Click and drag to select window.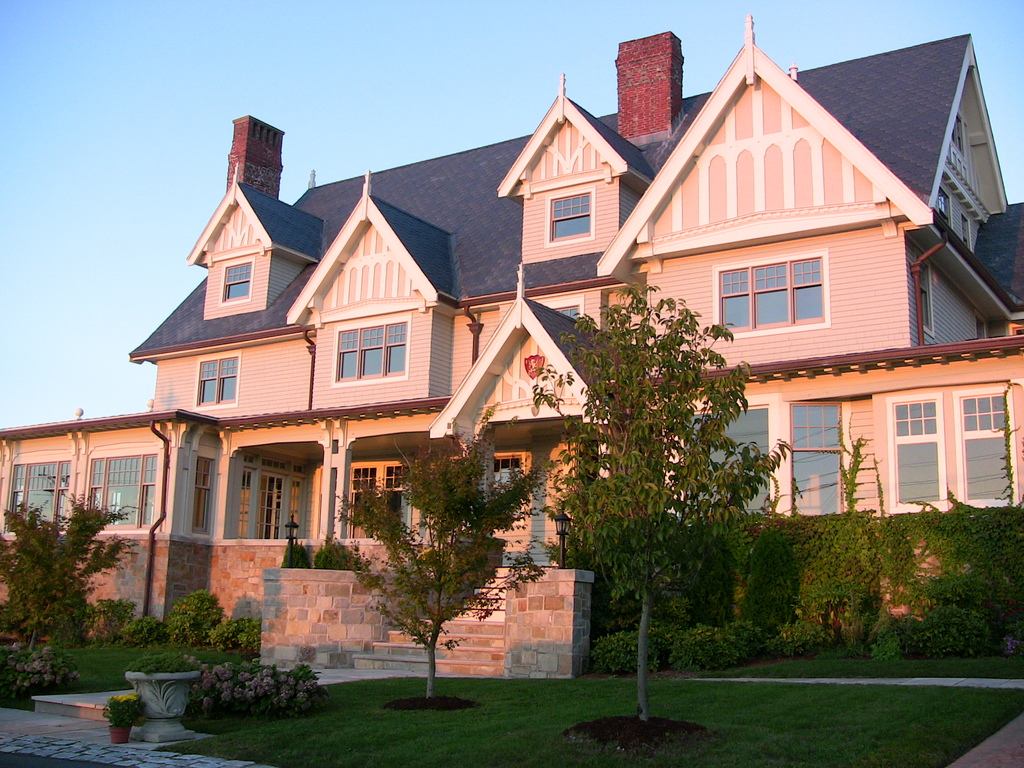
Selection: <region>93, 454, 158, 526</region>.
